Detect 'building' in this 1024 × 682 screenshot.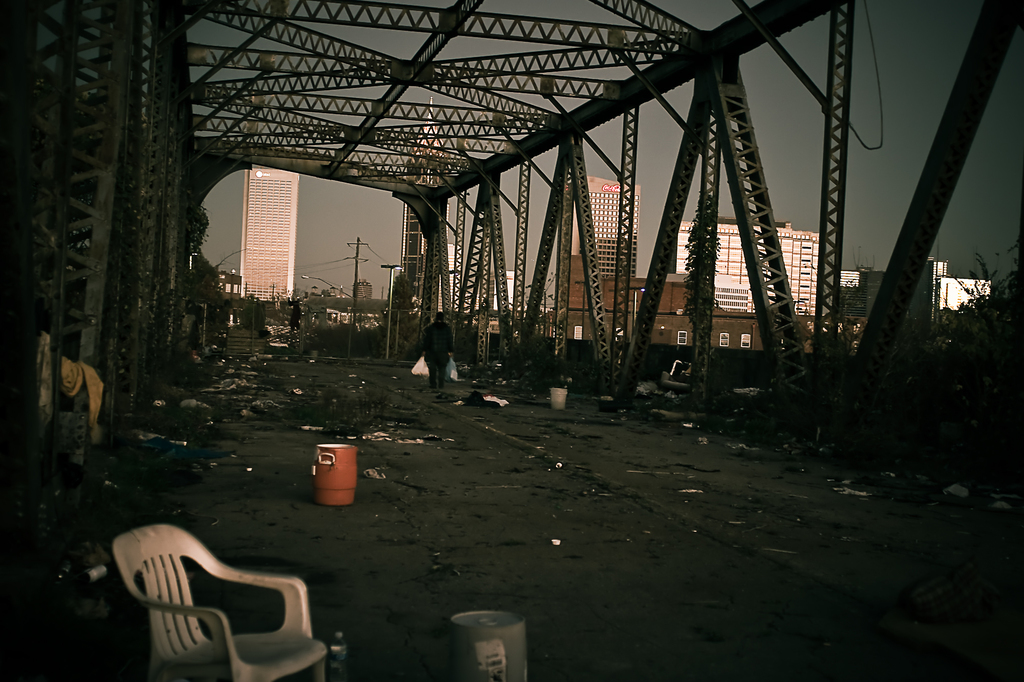
Detection: l=403, t=99, r=447, b=310.
